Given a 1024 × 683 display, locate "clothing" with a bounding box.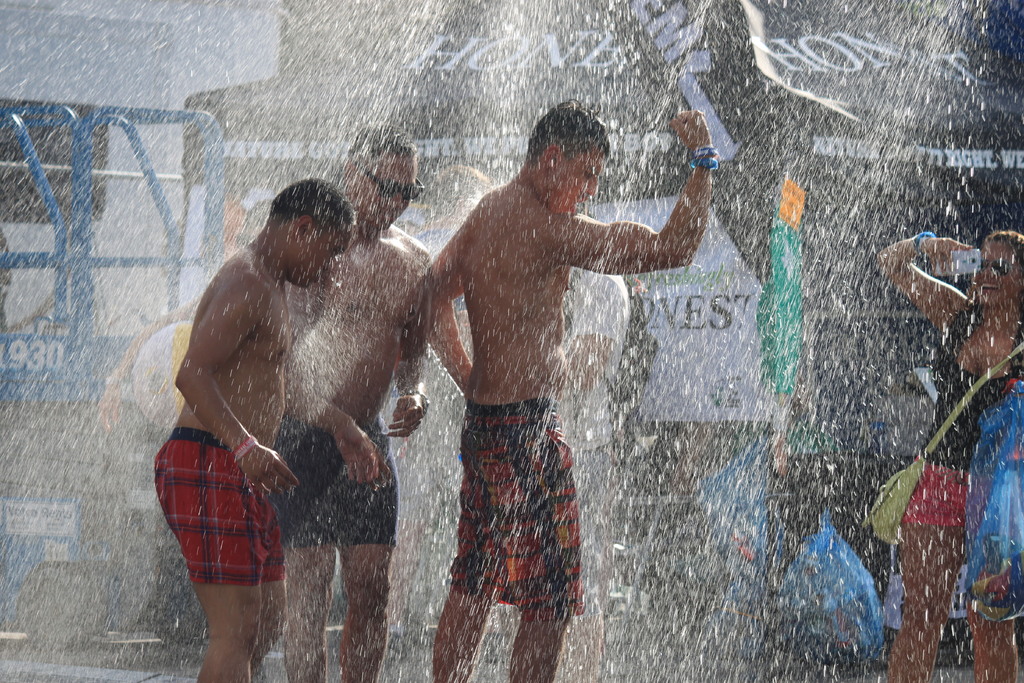
Located: {"x1": 450, "y1": 396, "x2": 588, "y2": 616}.
